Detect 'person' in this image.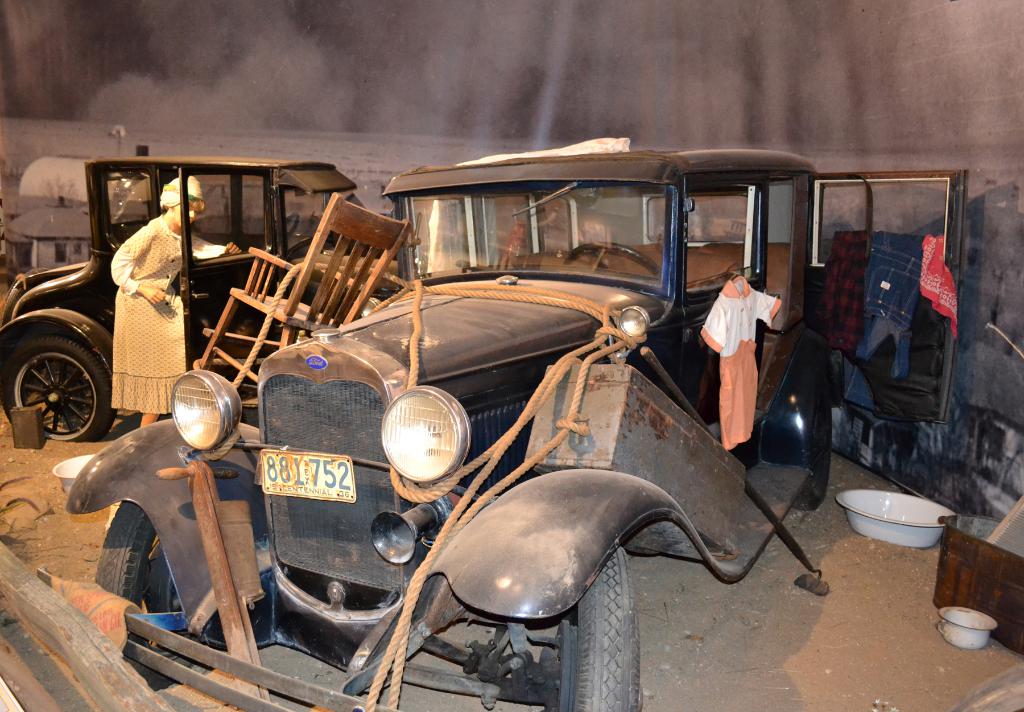
Detection: bbox=[111, 172, 243, 429].
